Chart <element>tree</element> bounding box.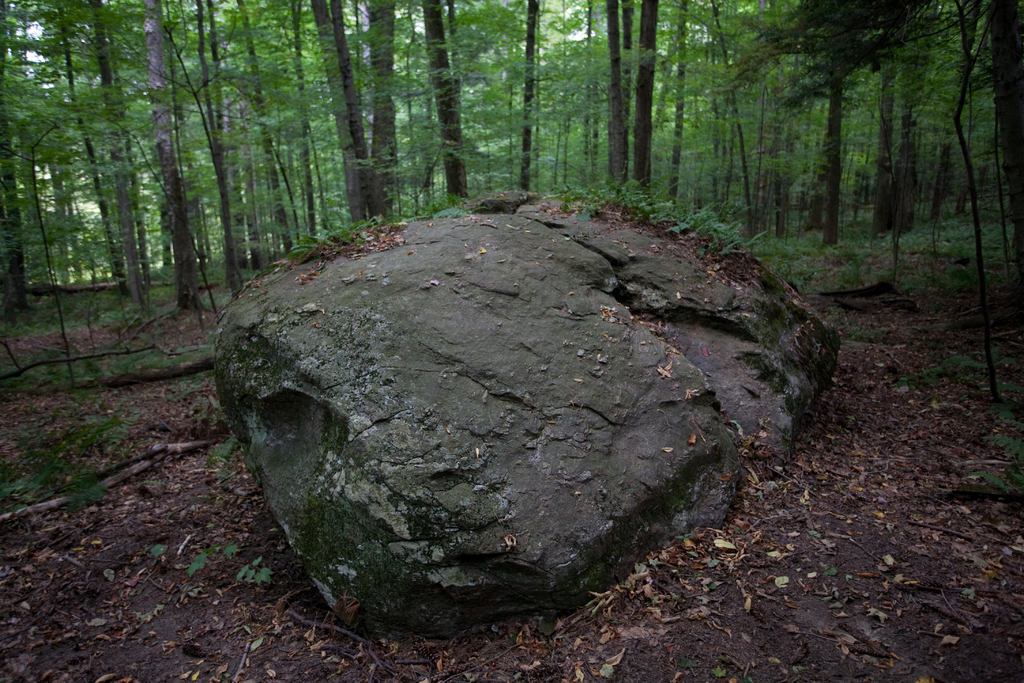
Charted: [261, 0, 315, 253].
